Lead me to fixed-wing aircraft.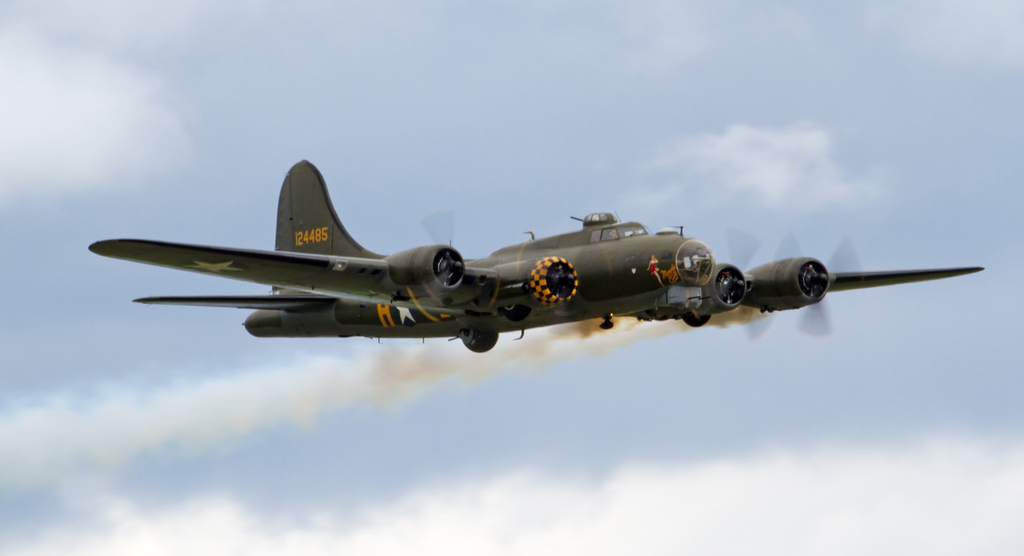
Lead to <region>90, 157, 989, 357</region>.
